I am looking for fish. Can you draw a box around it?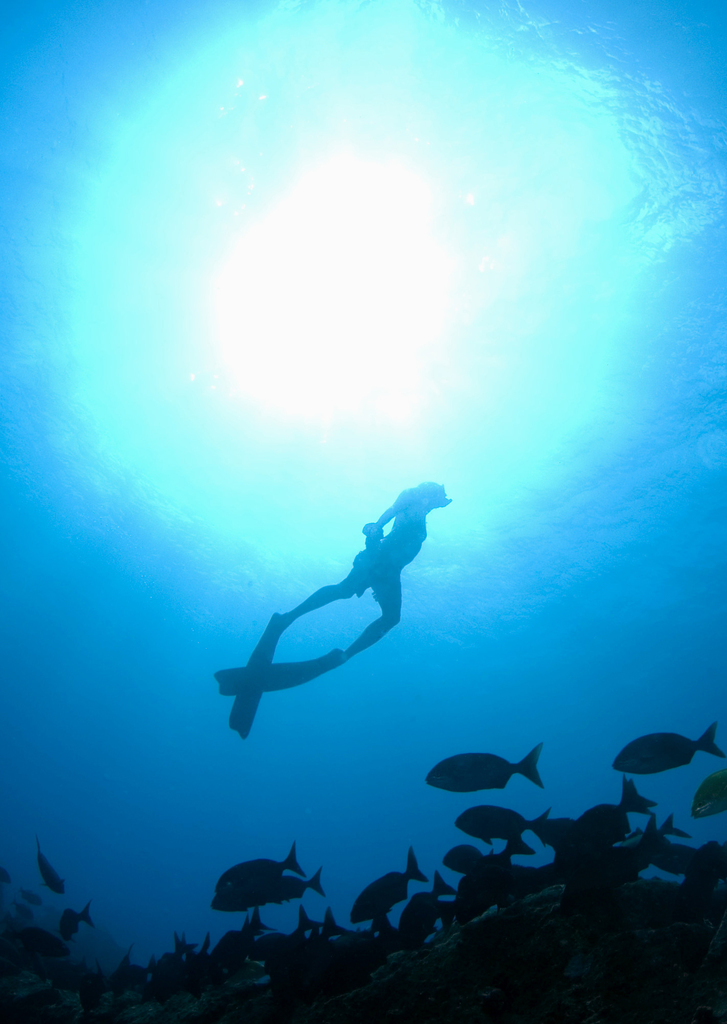
Sure, the bounding box is [x1=424, y1=751, x2=547, y2=797].
